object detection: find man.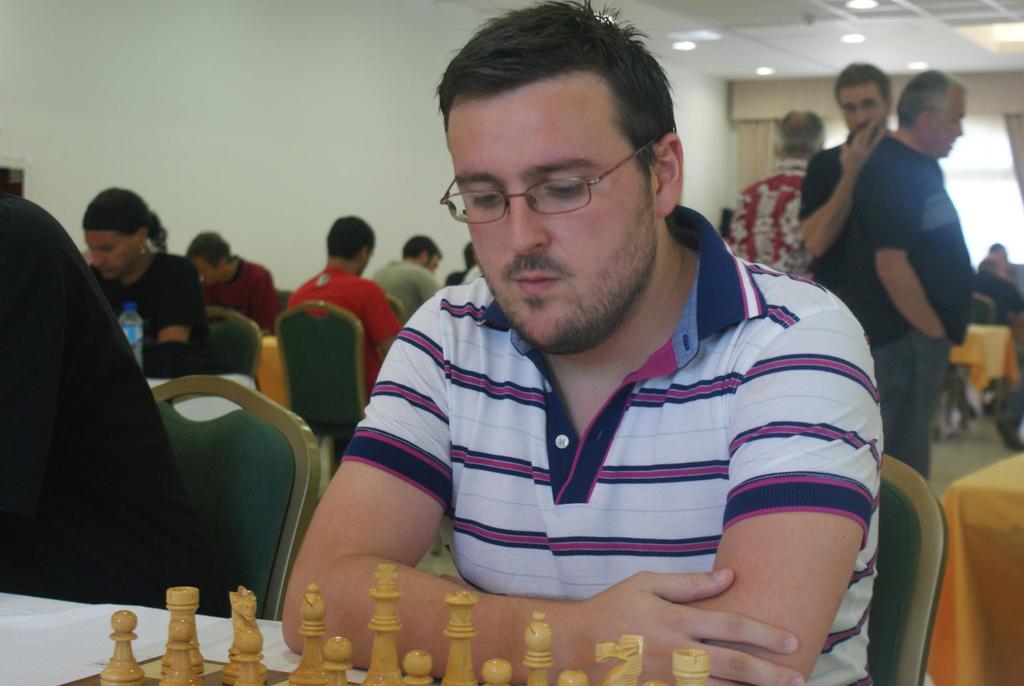
724:108:831:282.
